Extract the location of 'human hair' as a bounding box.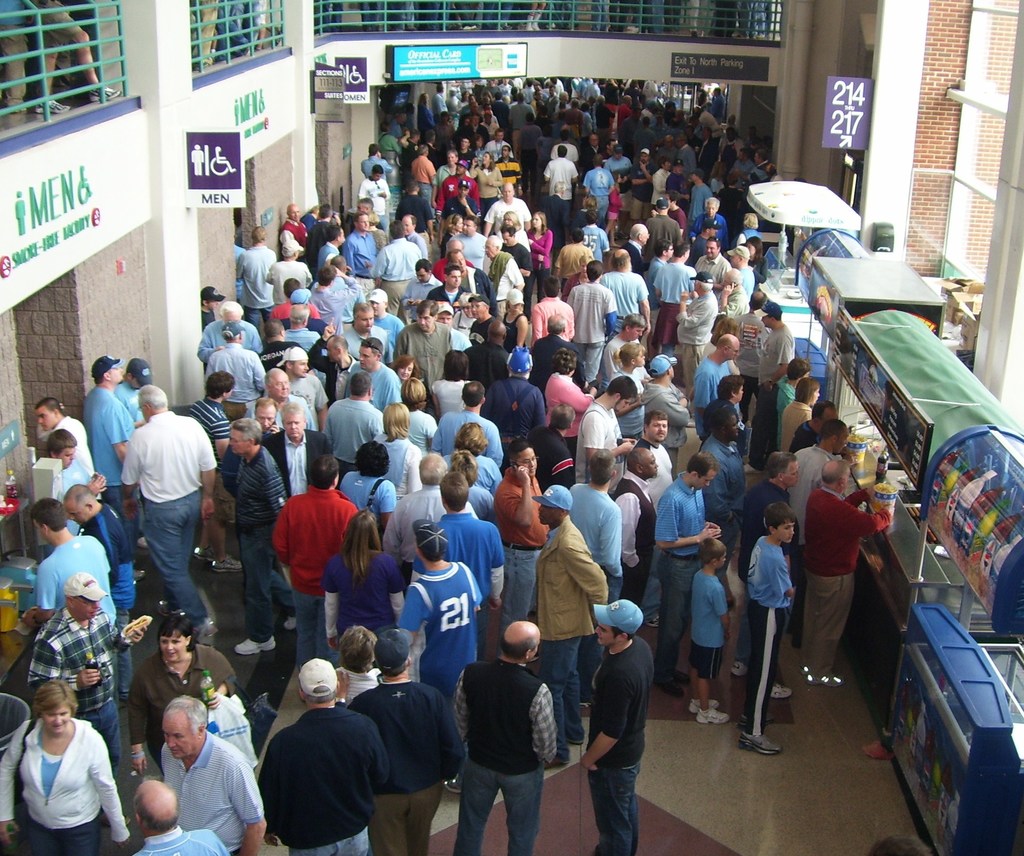
bbox=[31, 503, 65, 538].
